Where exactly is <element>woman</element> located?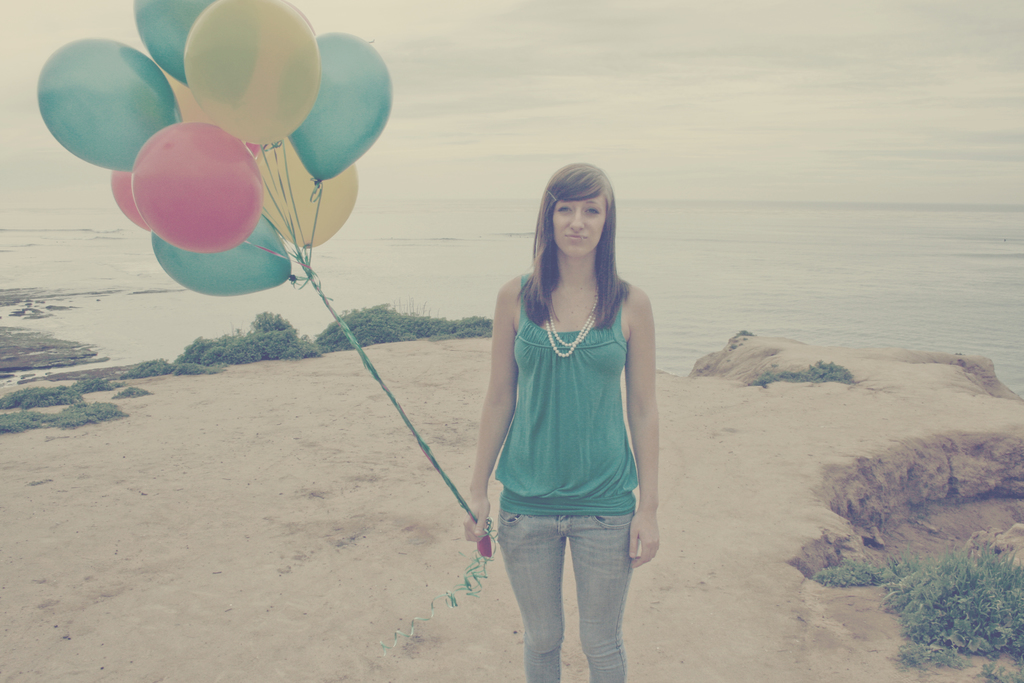
Its bounding box is BBox(464, 158, 660, 681).
